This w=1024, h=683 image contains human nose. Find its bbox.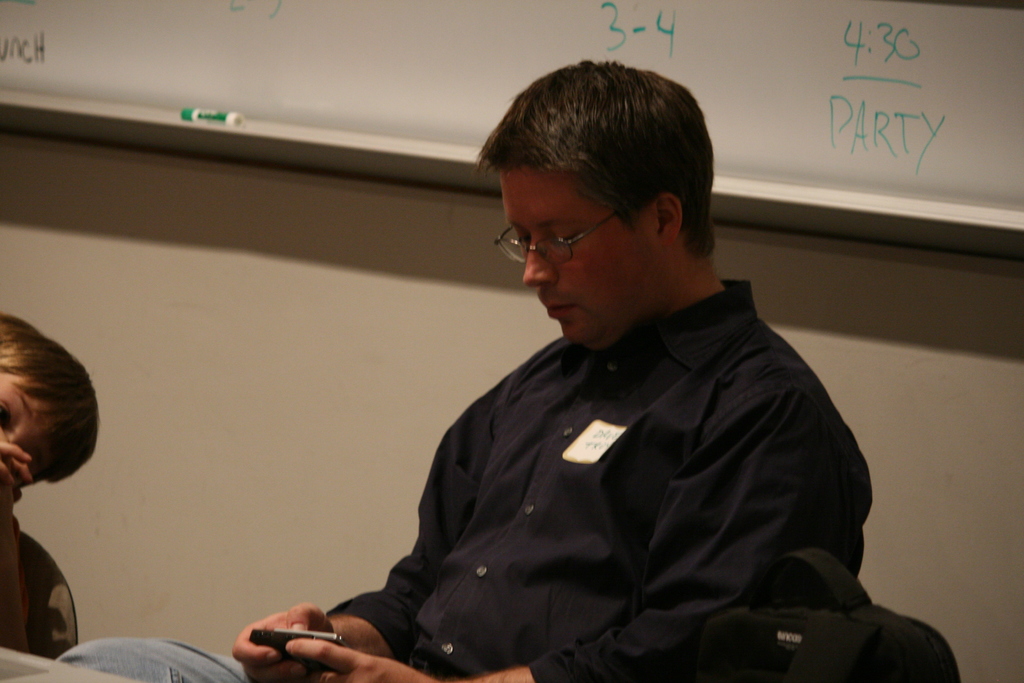
[519, 236, 555, 286].
